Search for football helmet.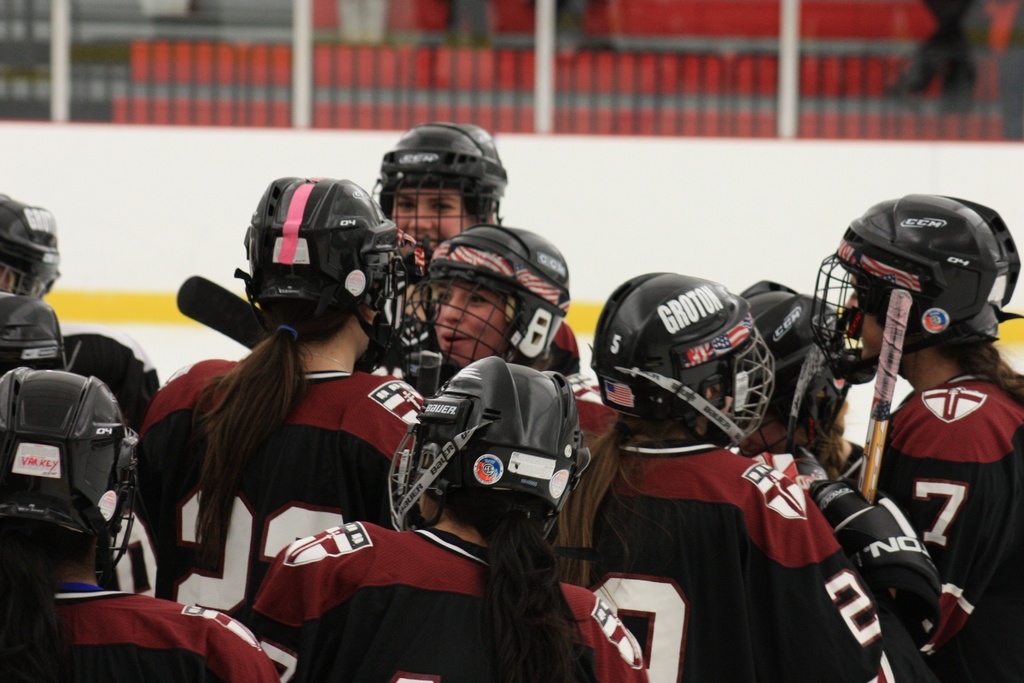
Found at 426, 224, 580, 384.
